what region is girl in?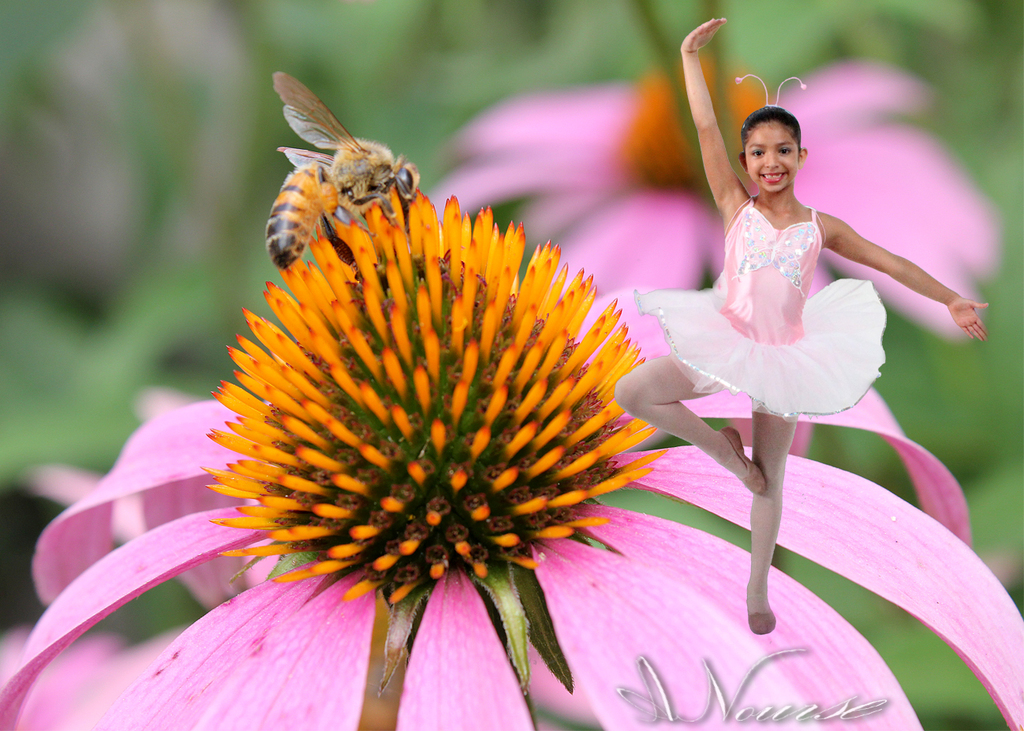
x1=609, y1=12, x2=988, y2=636.
